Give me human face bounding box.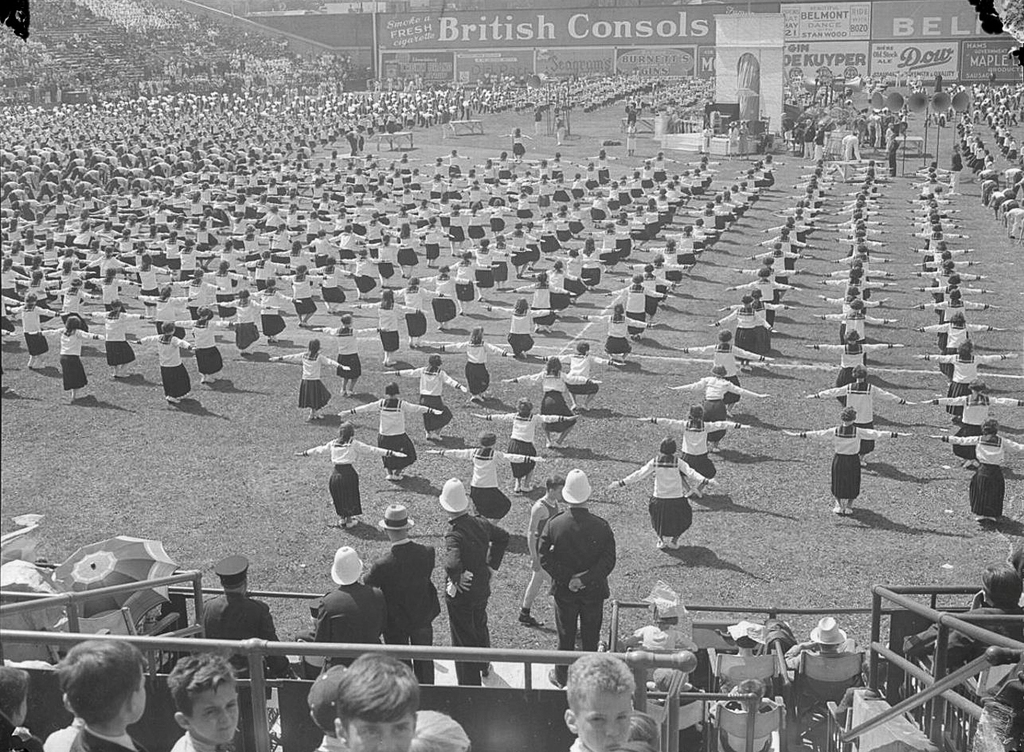
(18,697,29,727).
